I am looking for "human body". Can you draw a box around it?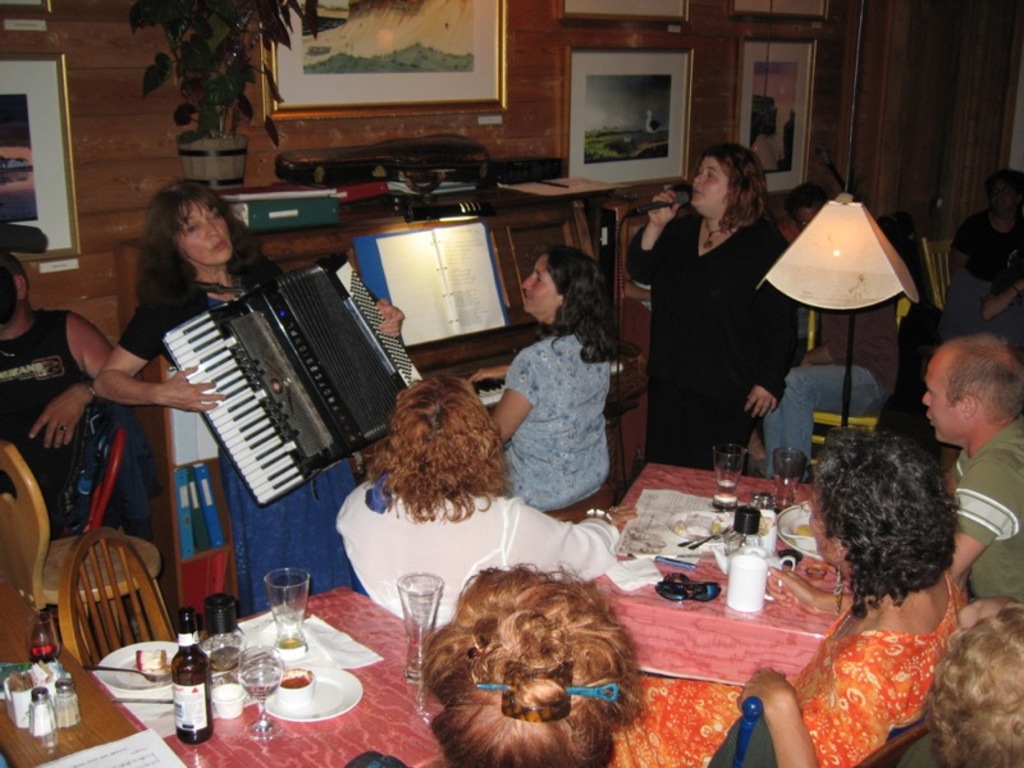
Sure, the bounding box is bbox=(0, 242, 137, 534).
